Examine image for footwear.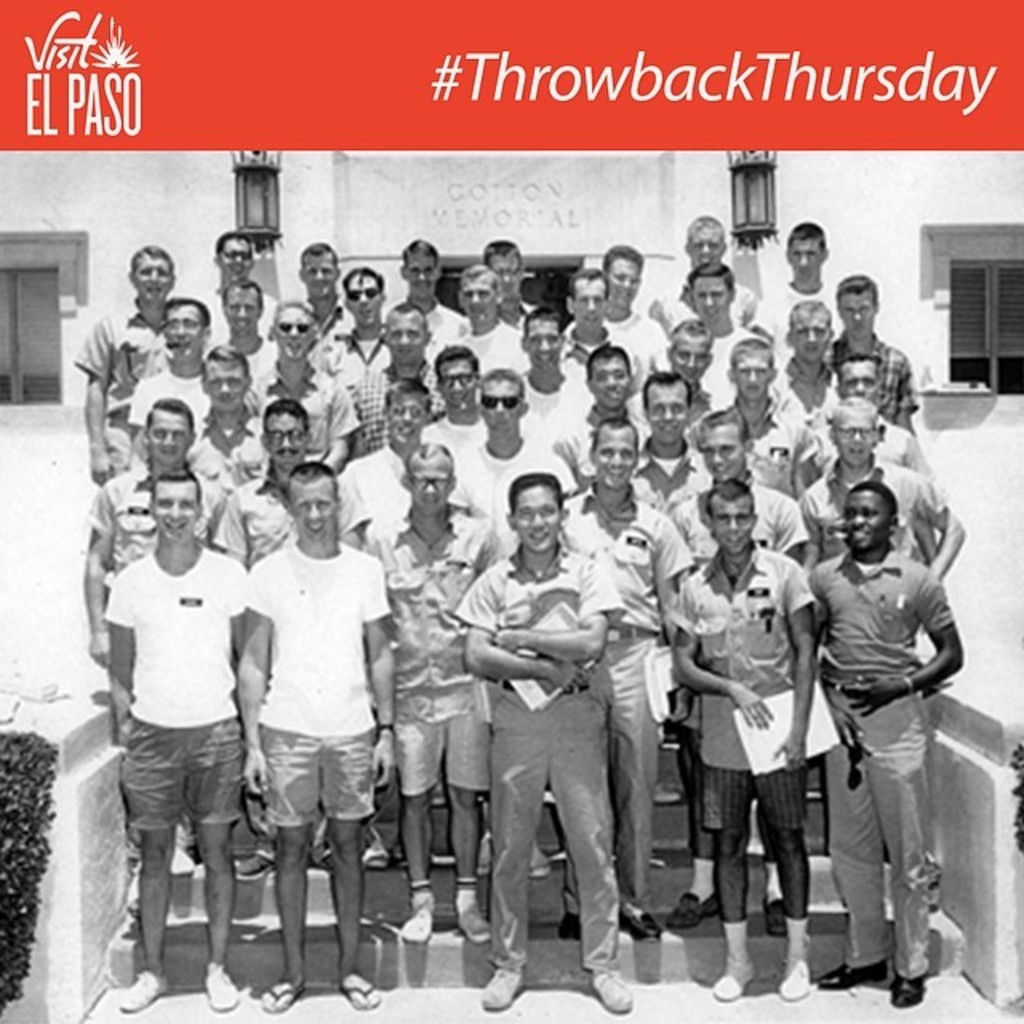
Examination result: region(230, 853, 278, 880).
